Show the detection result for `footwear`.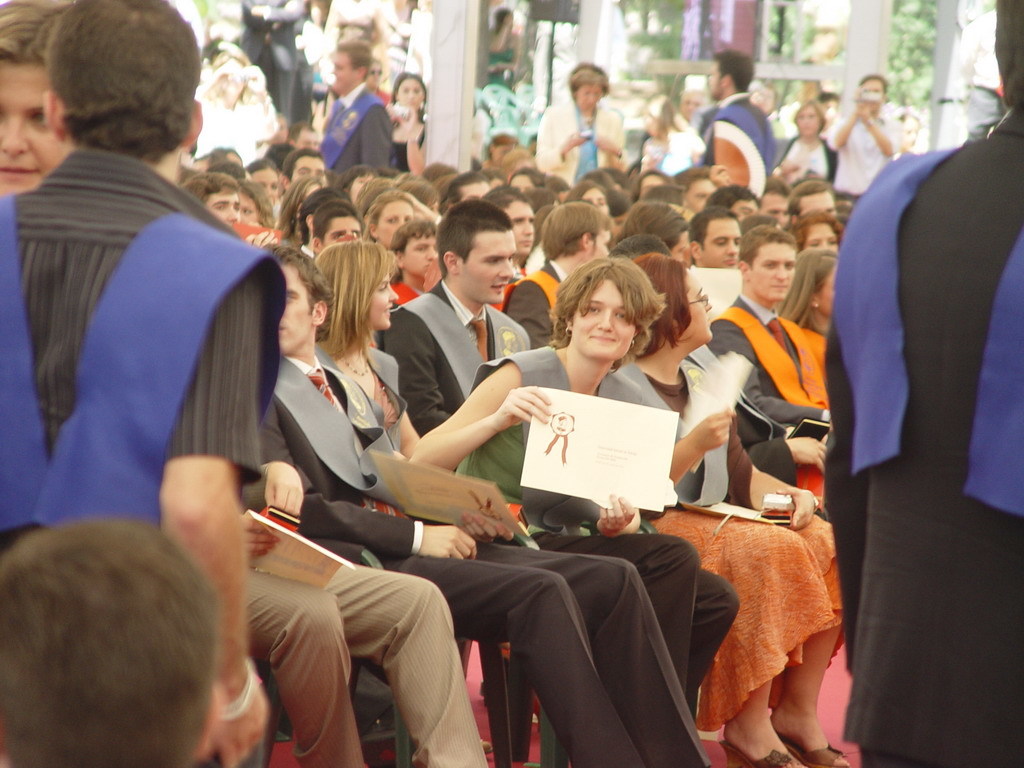
717, 742, 802, 767.
